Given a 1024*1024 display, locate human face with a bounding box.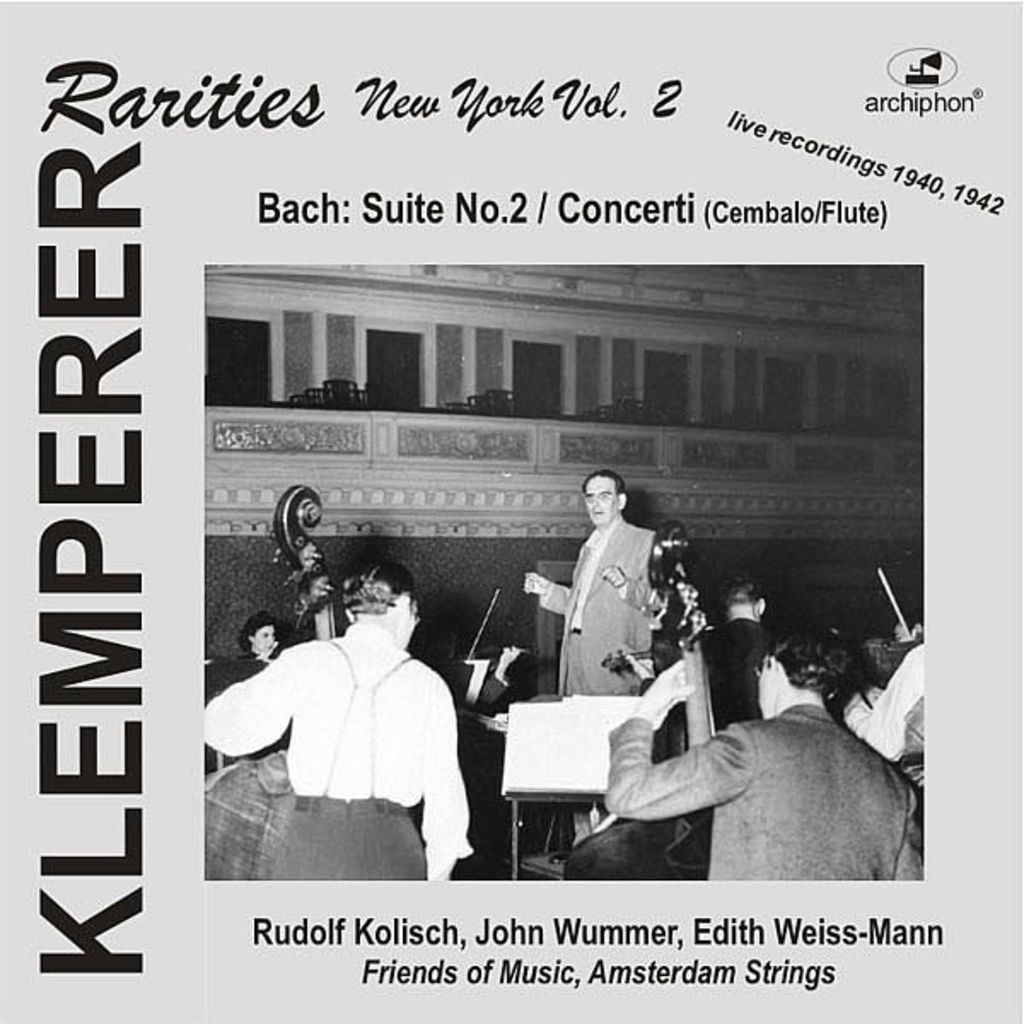
Located: 399/594/418/647.
